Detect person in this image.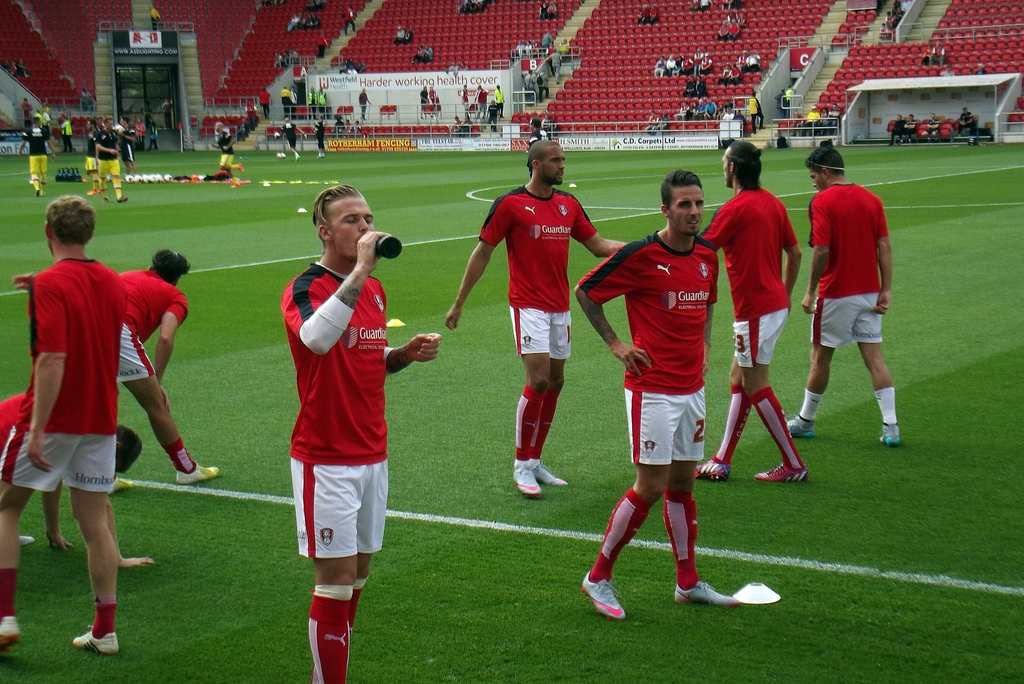
Detection: box(902, 110, 918, 143).
